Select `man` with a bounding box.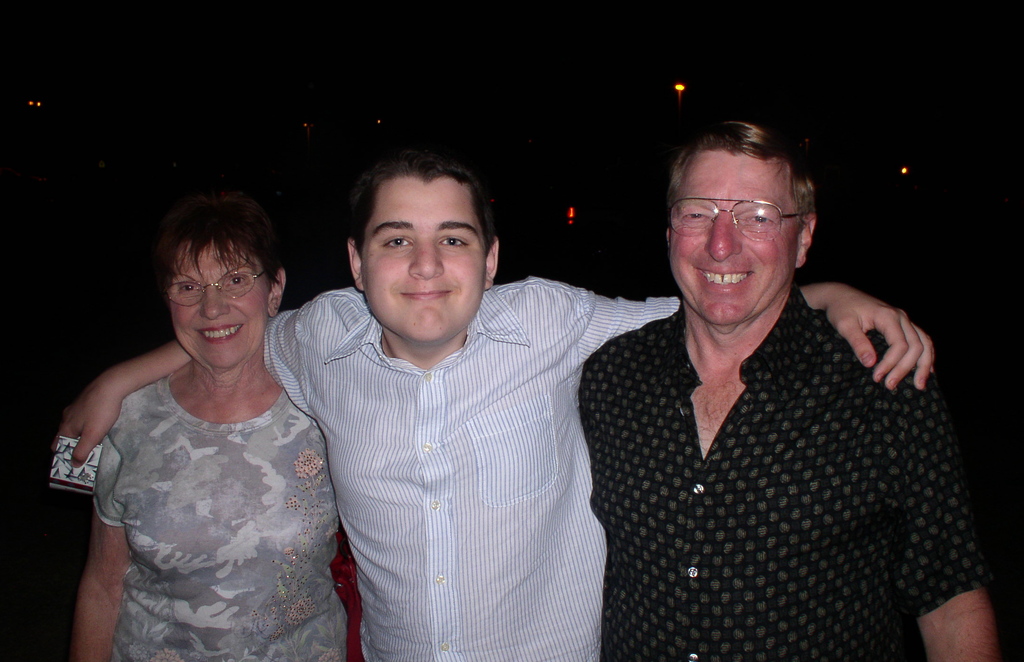
(56, 146, 936, 661).
